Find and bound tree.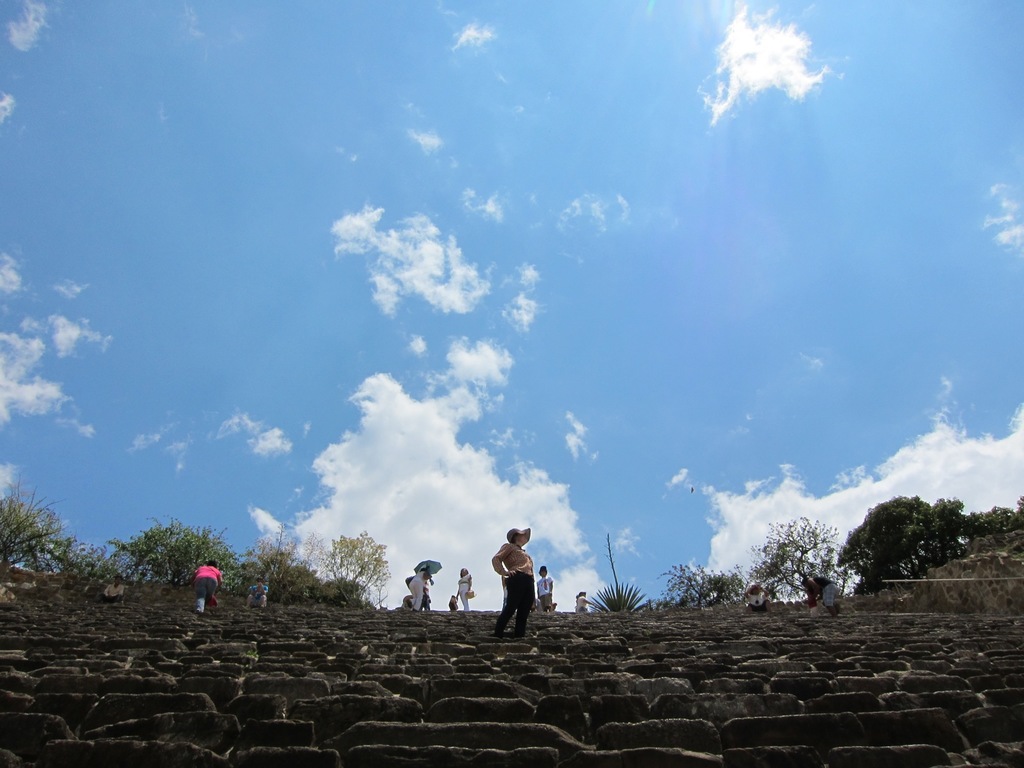
Bound: 753,513,852,603.
